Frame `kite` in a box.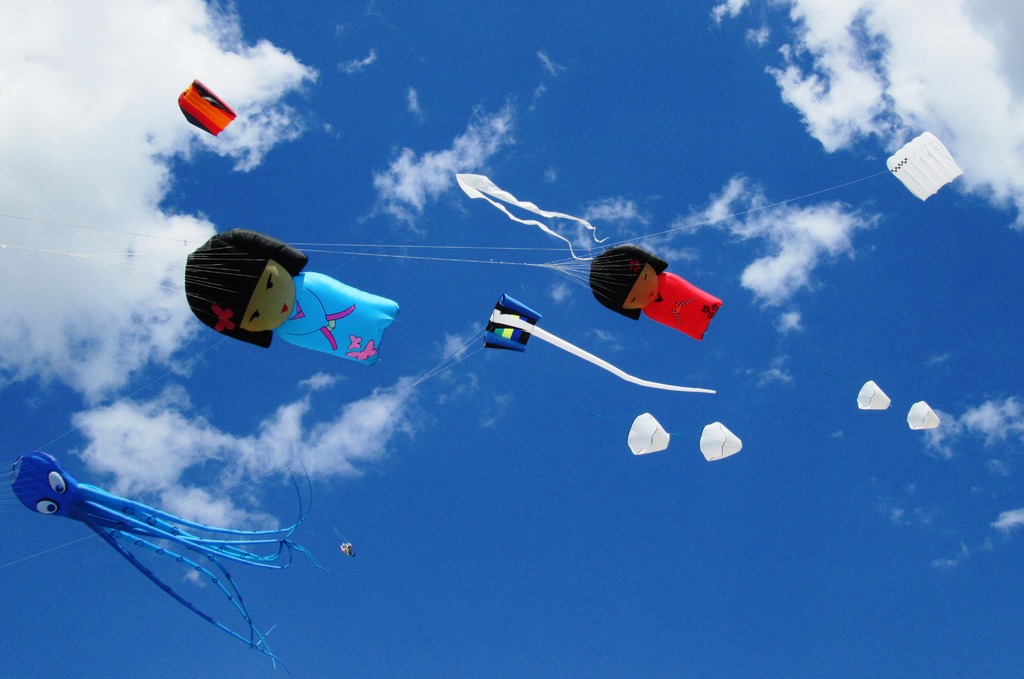
(x1=456, y1=175, x2=609, y2=259).
